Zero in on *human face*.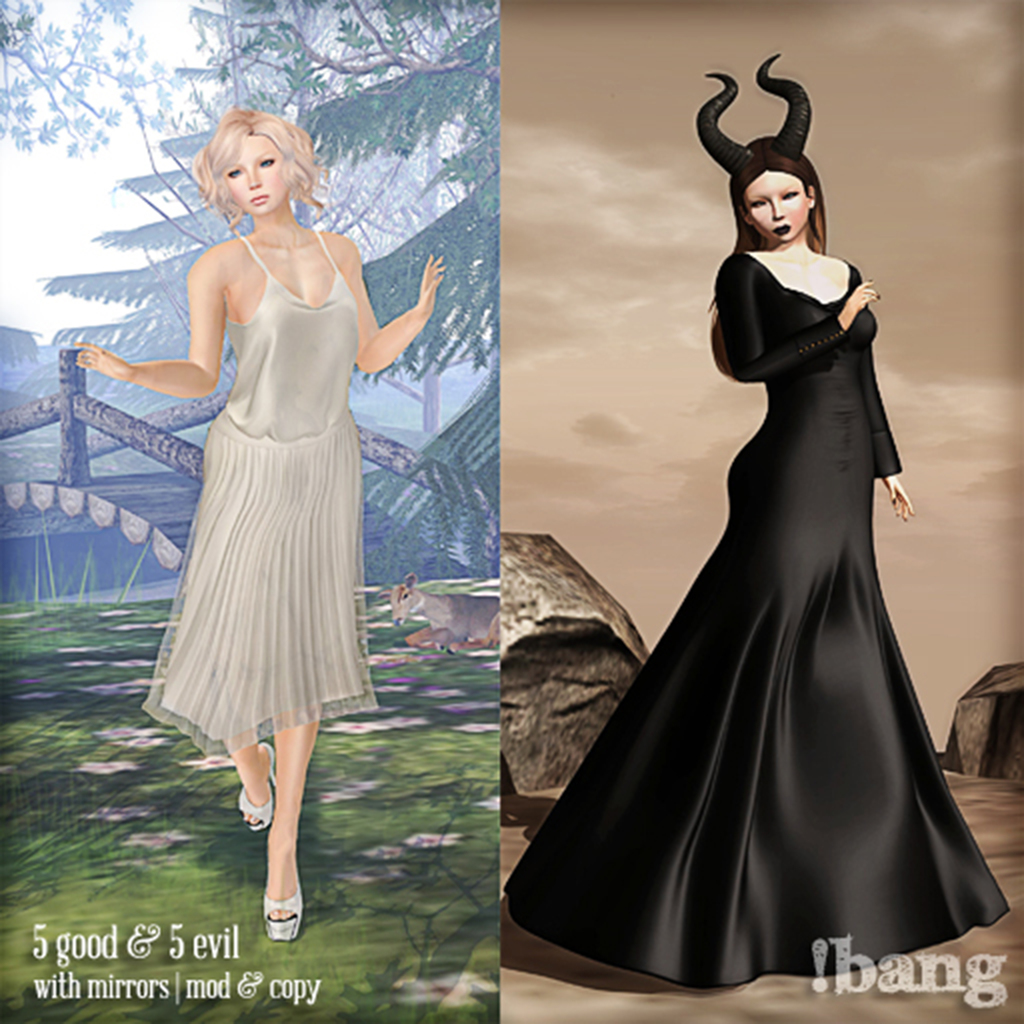
Zeroed in: (left=221, top=136, right=292, bottom=218).
